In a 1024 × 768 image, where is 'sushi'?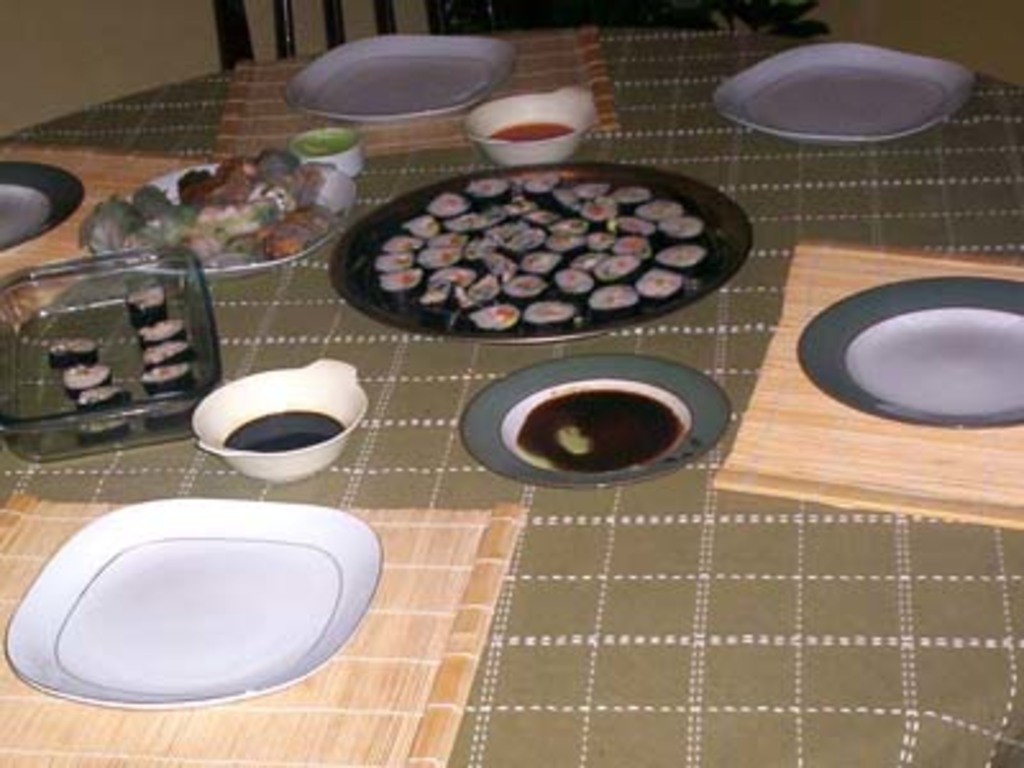
region(61, 369, 113, 392).
